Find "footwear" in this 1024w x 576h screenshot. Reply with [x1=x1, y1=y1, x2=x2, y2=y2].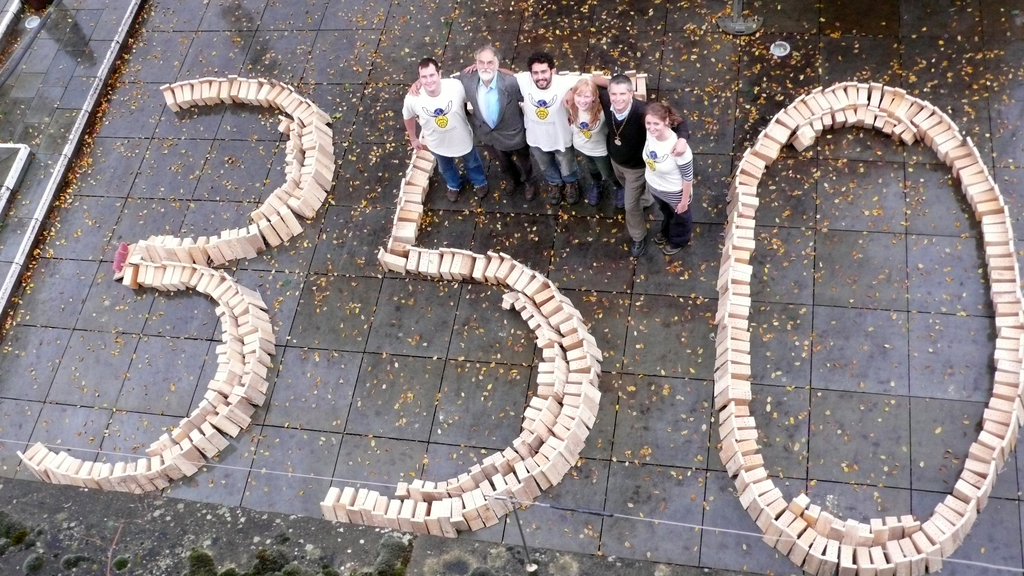
[x1=665, y1=244, x2=682, y2=260].
